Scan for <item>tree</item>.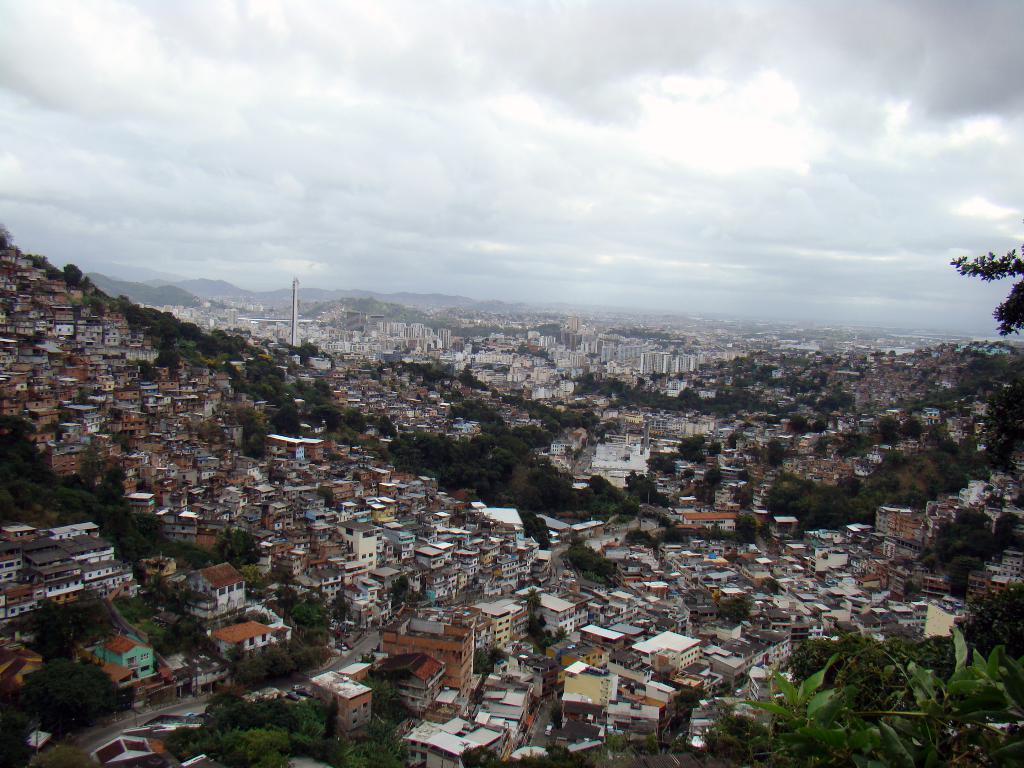
Scan result: <bbox>20, 740, 99, 767</bbox>.
